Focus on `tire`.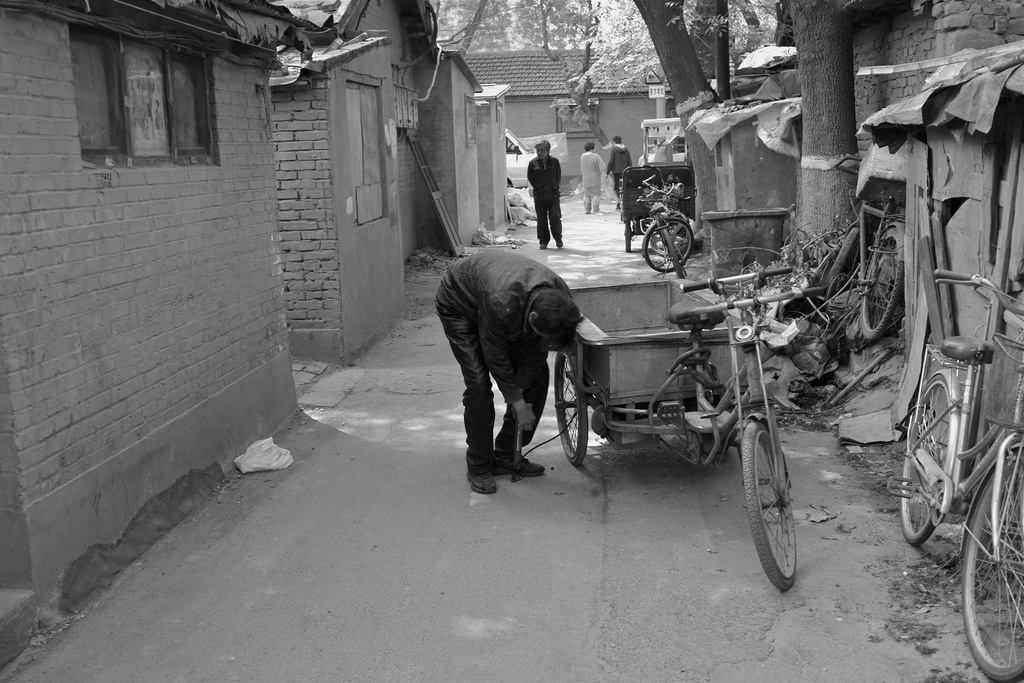
Focused at (x1=959, y1=438, x2=1023, y2=682).
